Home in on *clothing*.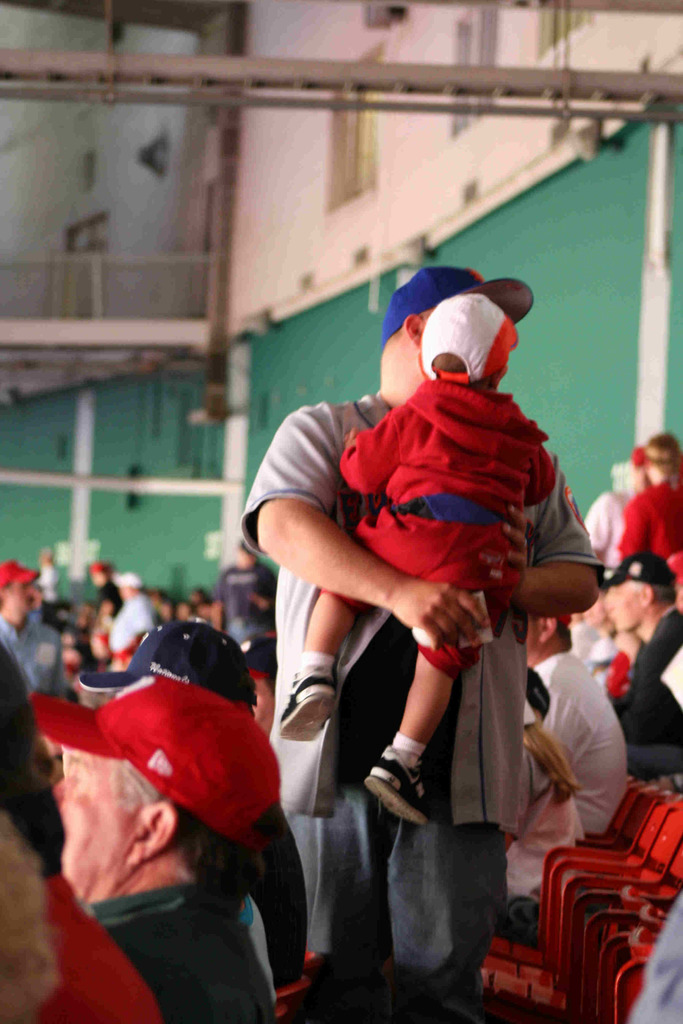
Homed in at box=[0, 610, 63, 682].
